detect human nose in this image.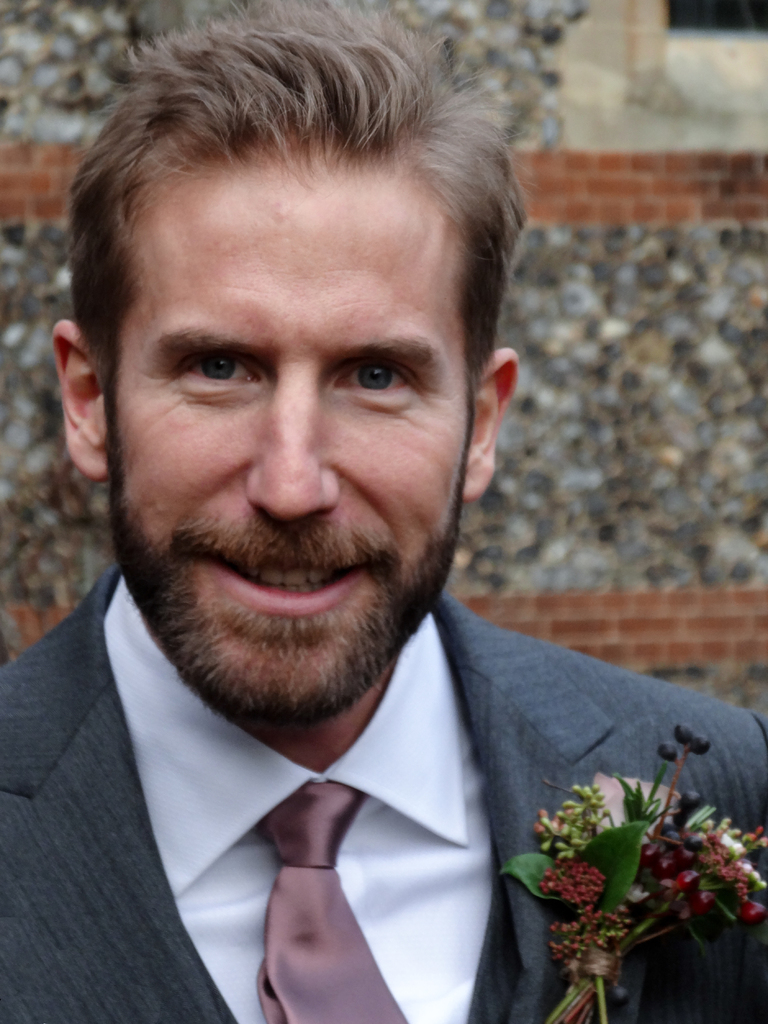
Detection: box(247, 376, 338, 511).
